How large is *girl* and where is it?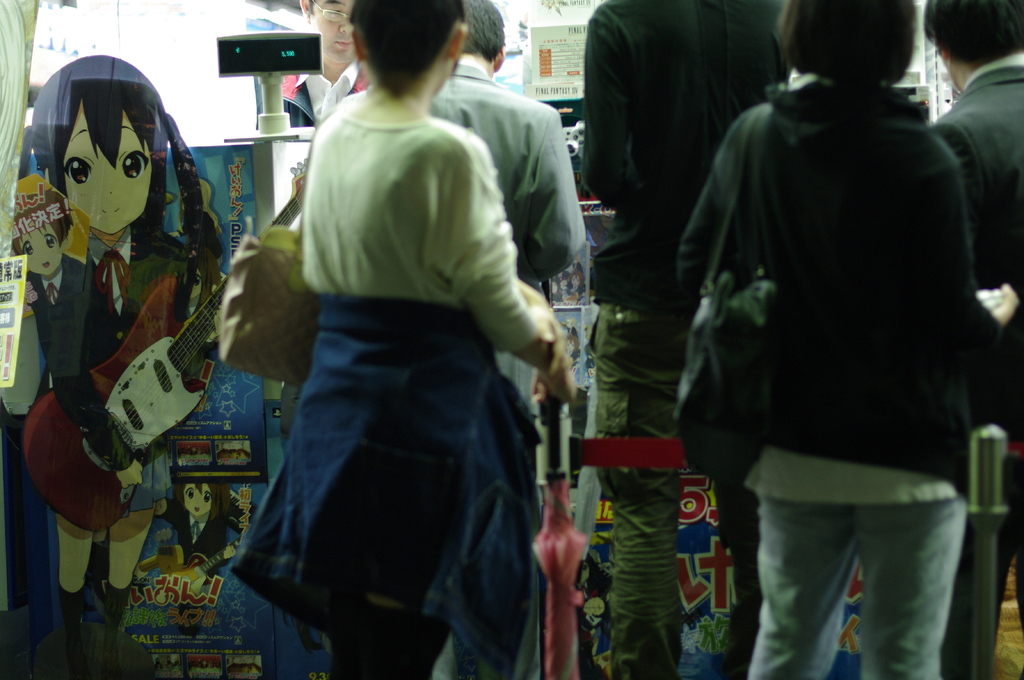
Bounding box: (x1=150, y1=475, x2=261, y2=601).
